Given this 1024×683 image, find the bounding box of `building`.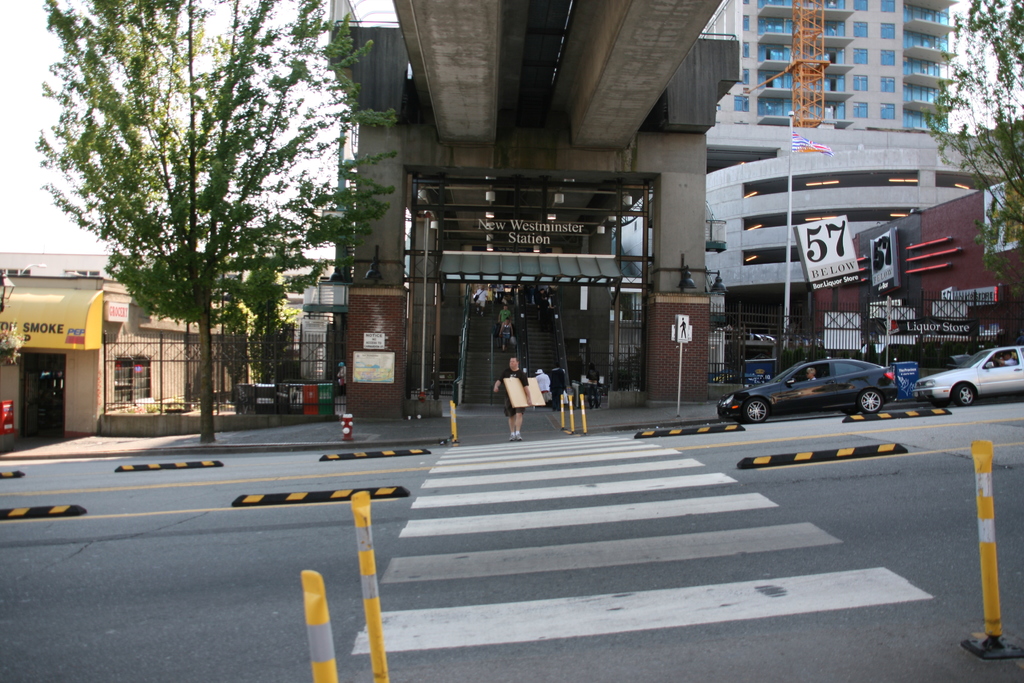
bbox=[704, 122, 1015, 352].
